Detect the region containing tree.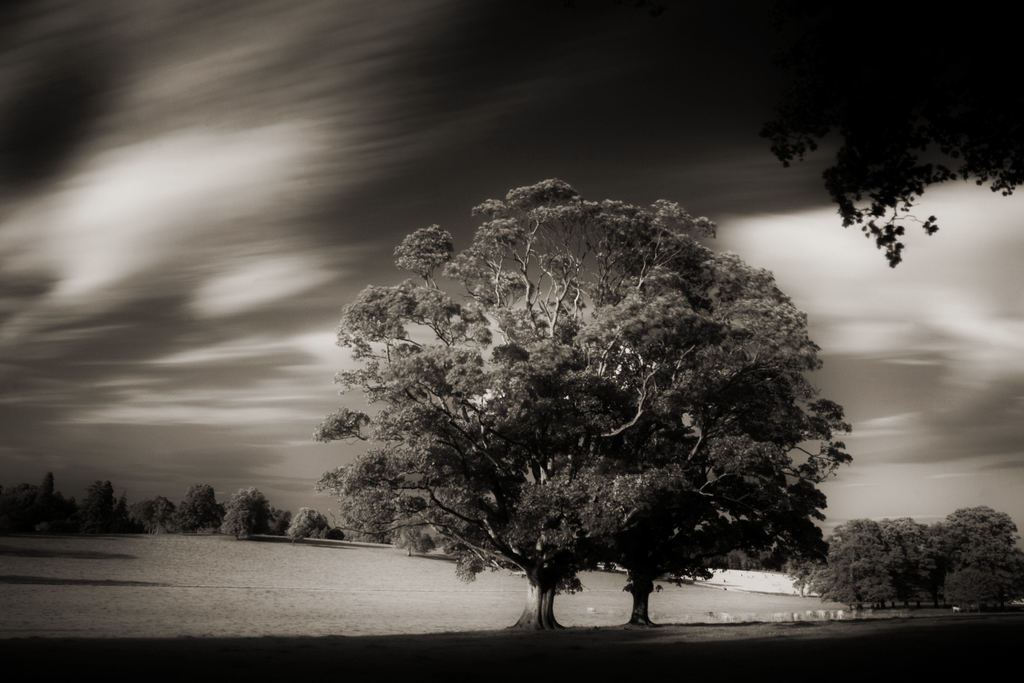
(x1=286, y1=525, x2=306, y2=545).
